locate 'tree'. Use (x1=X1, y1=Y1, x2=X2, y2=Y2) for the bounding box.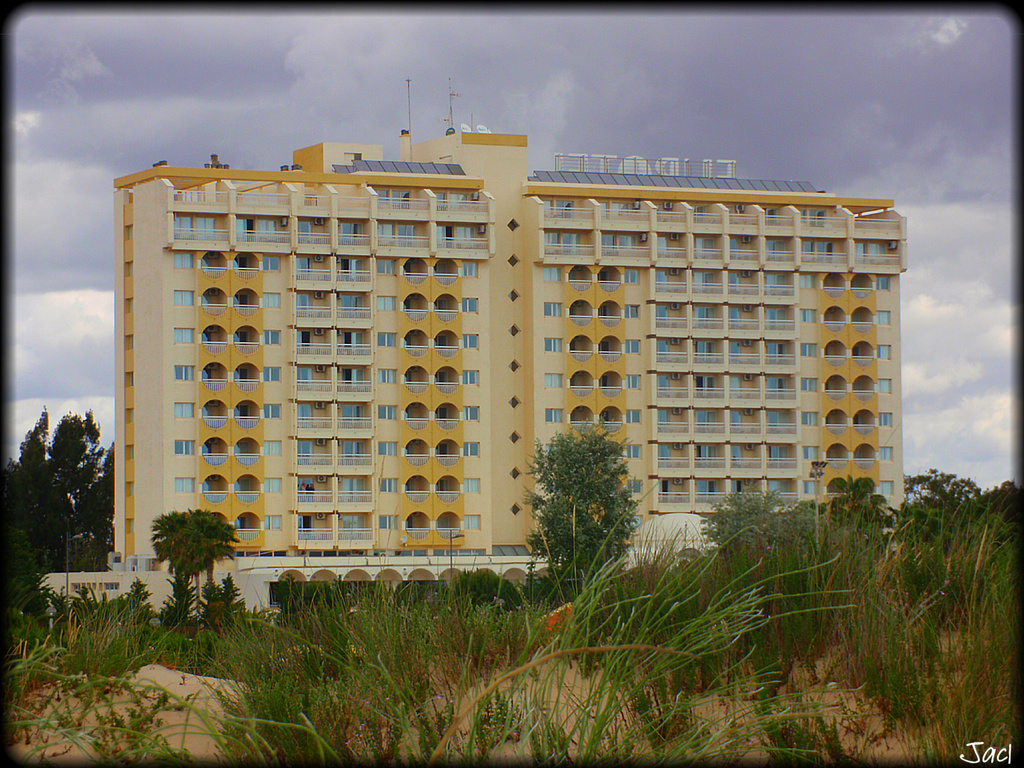
(x1=145, y1=503, x2=243, y2=632).
